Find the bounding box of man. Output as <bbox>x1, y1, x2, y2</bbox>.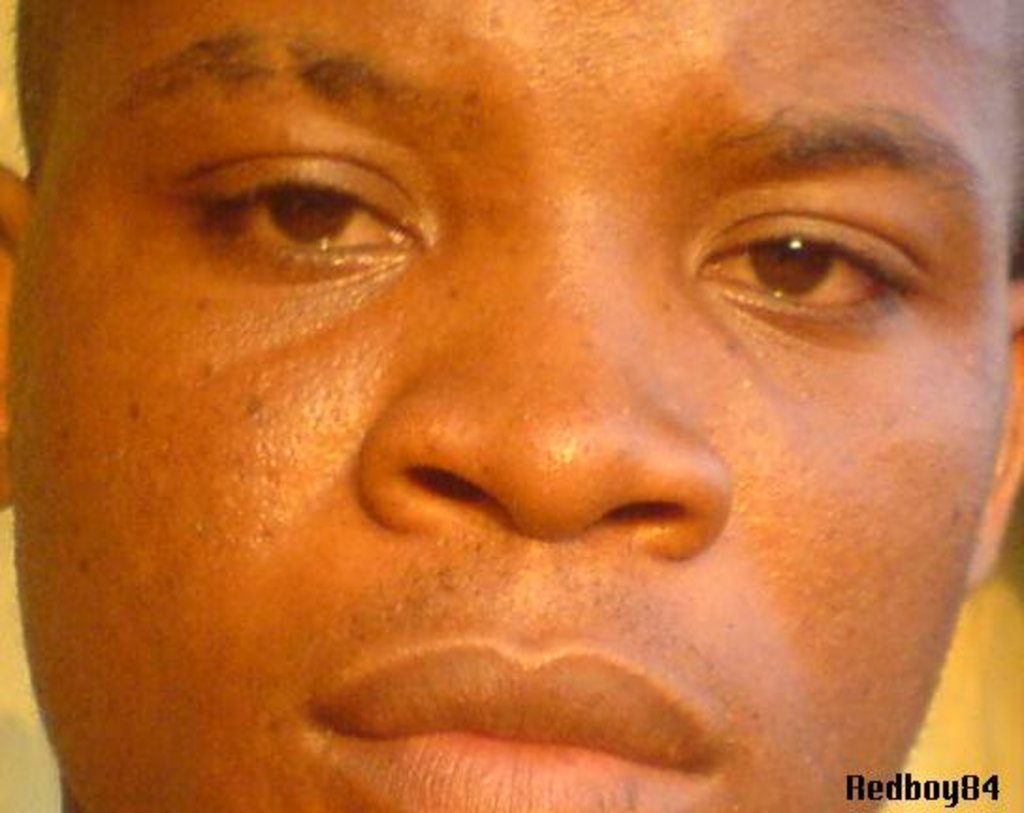
<bbox>0, 23, 1022, 812</bbox>.
